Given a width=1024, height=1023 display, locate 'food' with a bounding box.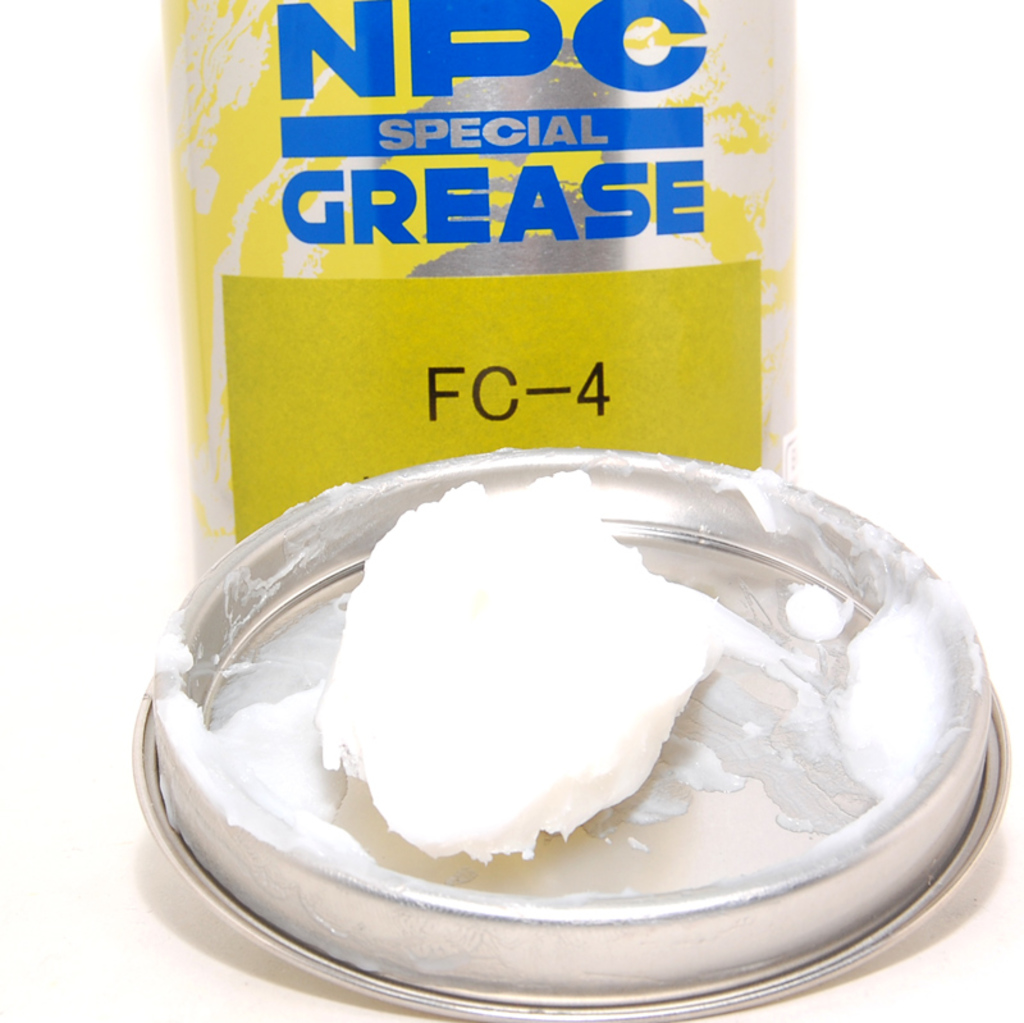
Located: pyautogui.locateOnScreen(314, 470, 828, 863).
